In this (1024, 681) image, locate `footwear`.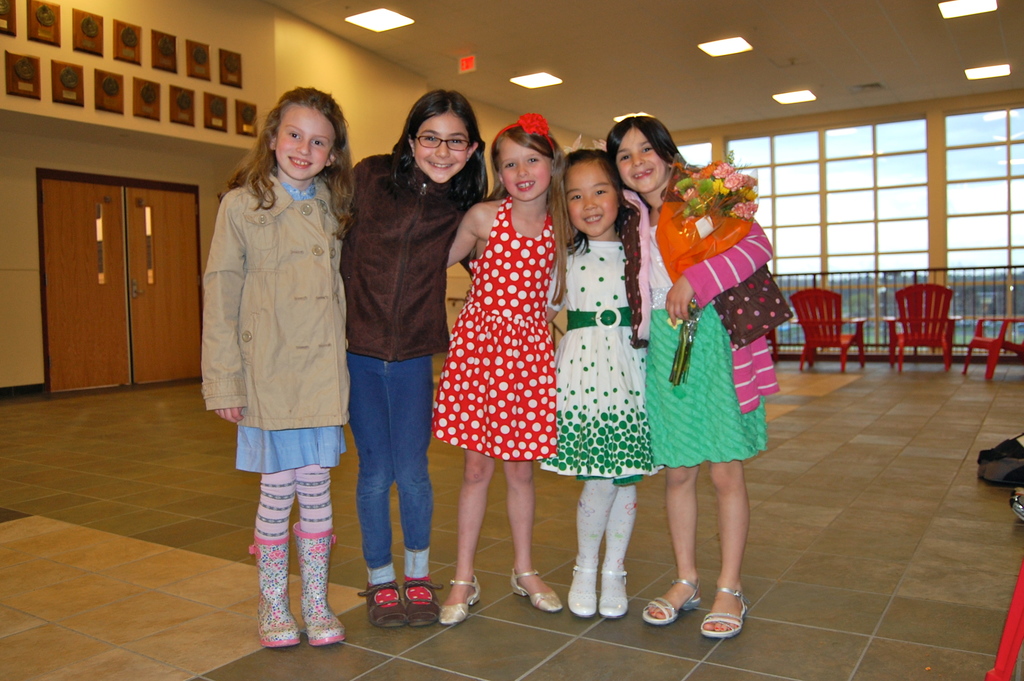
Bounding box: x1=594, y1=554, x2=637, y2=617.
